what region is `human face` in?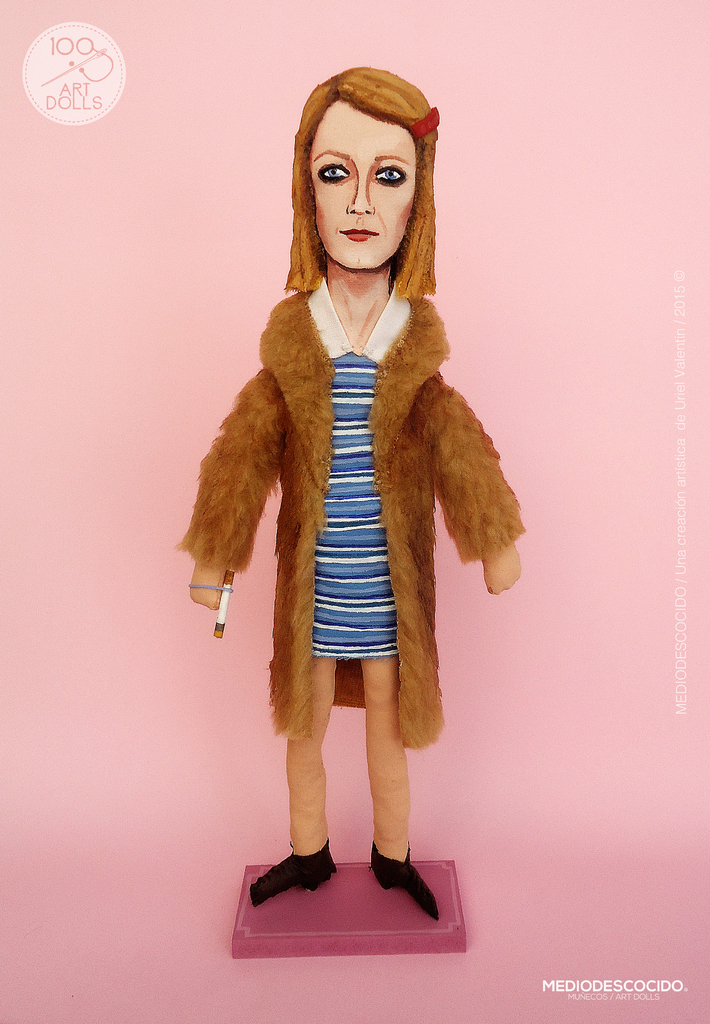
detection(310, 85, 417, 288).
